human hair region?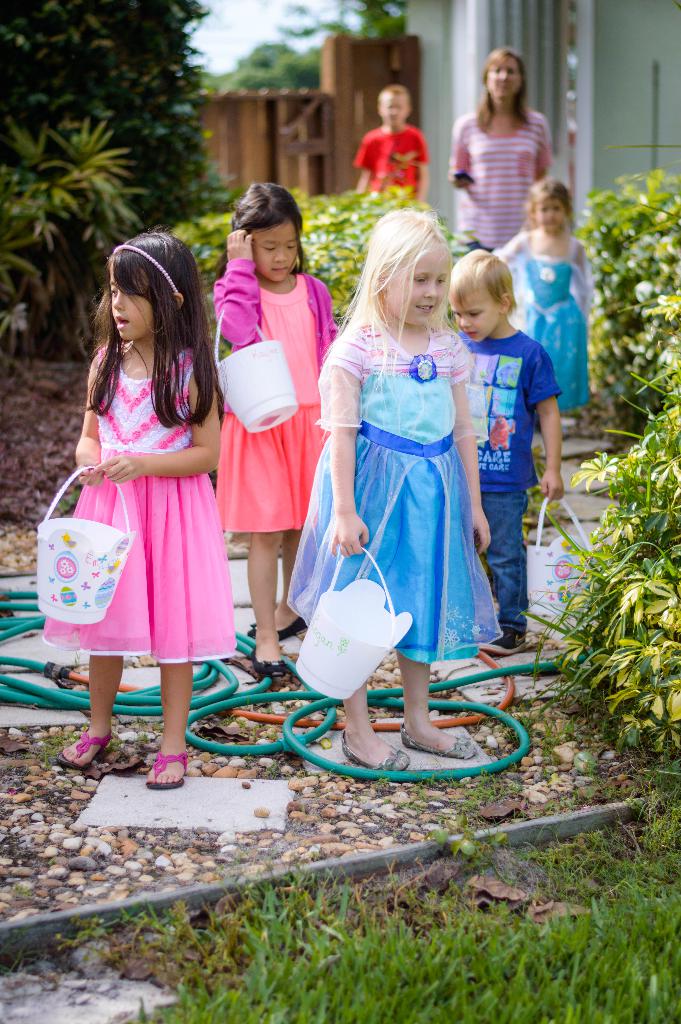
(left=446, top=246, right=518, bottom=312)
